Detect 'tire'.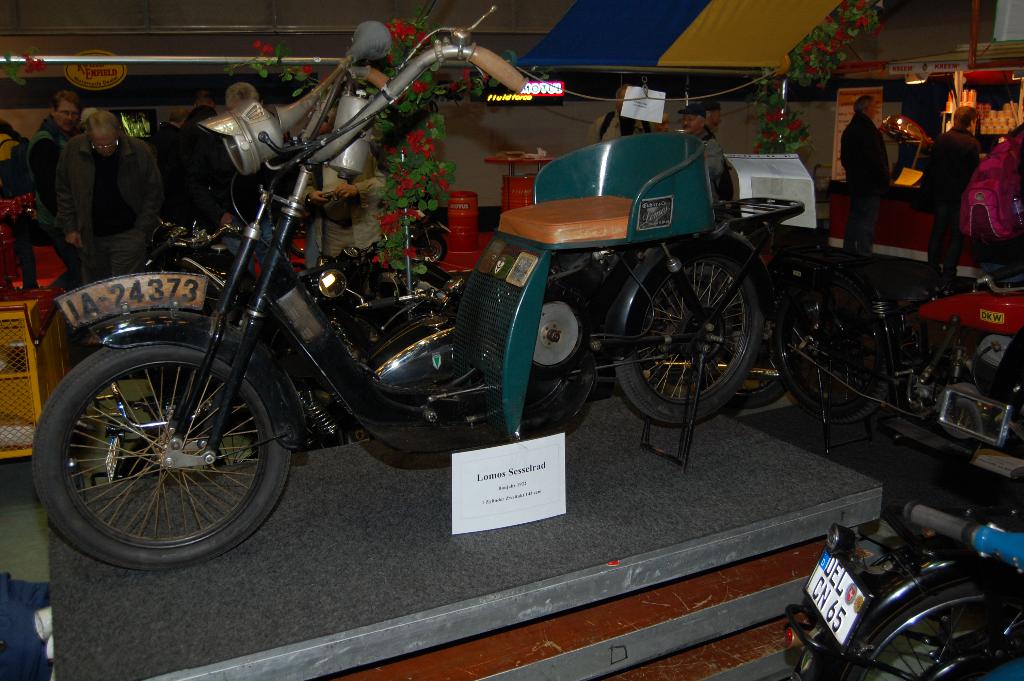
Detected at (43,302,291,578).
